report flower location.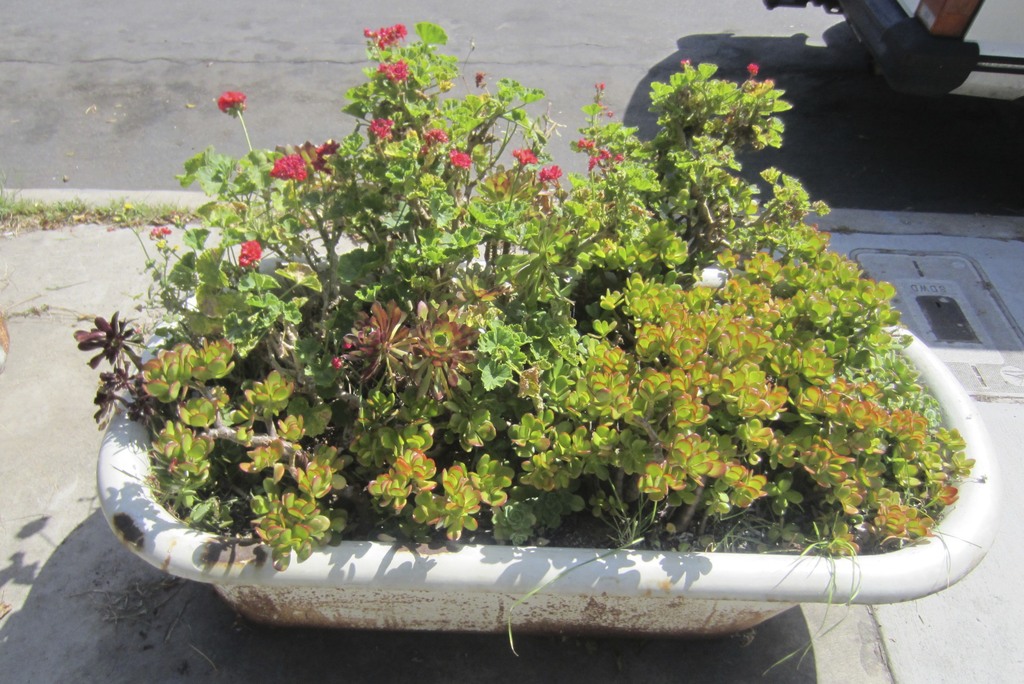
Report: [x1=748, y1=62, x2=762, y2=78].
